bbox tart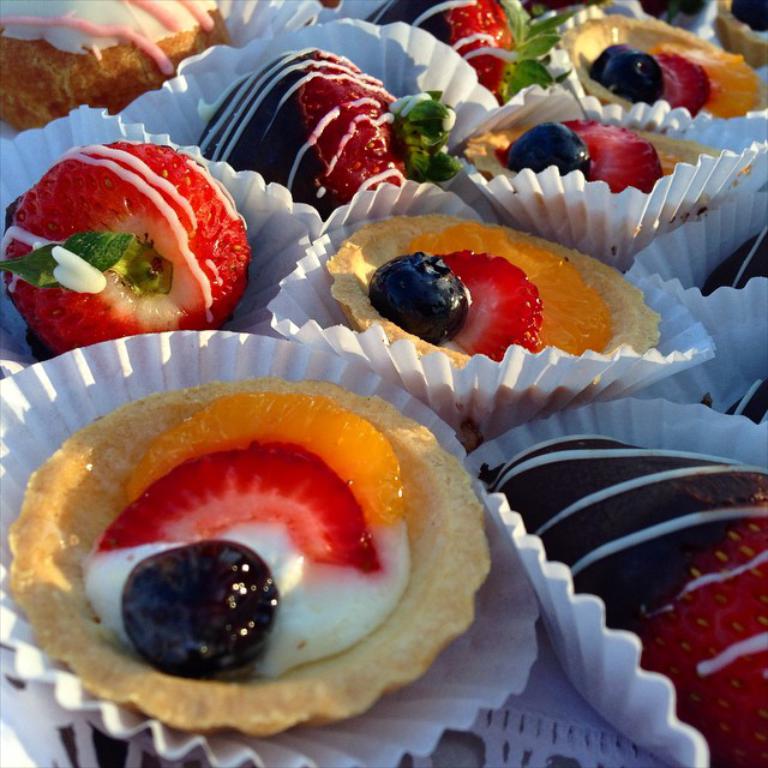
[326, 211, 656, 364]
